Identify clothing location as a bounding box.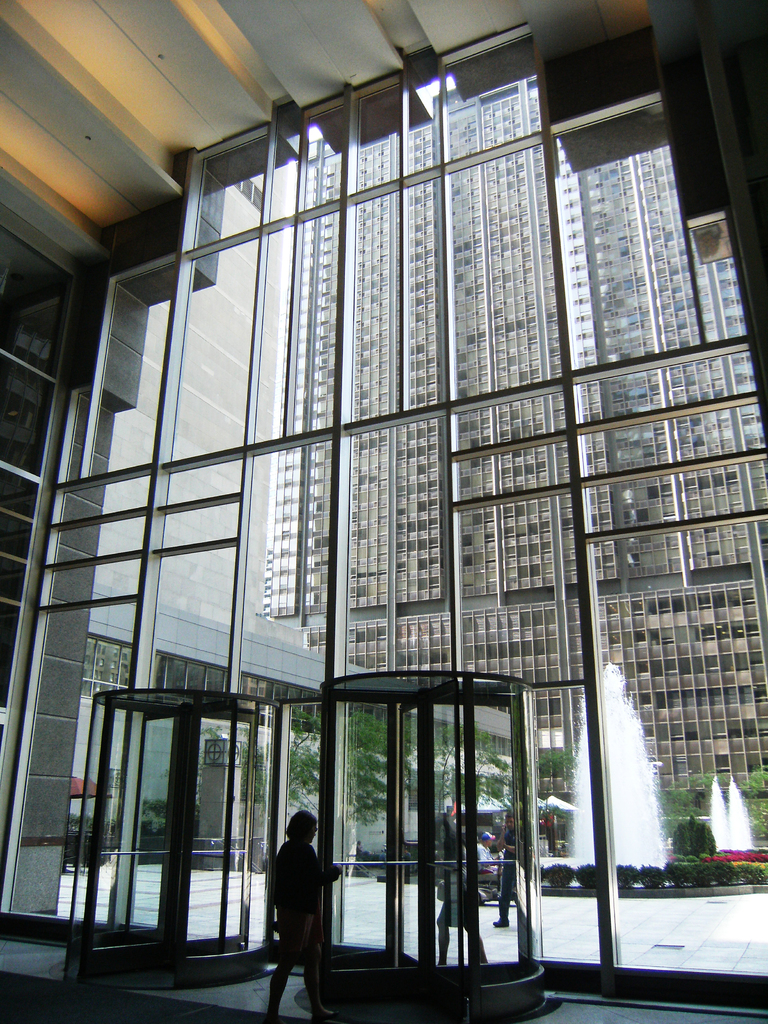
select_region(429, 855, 474, 927).
